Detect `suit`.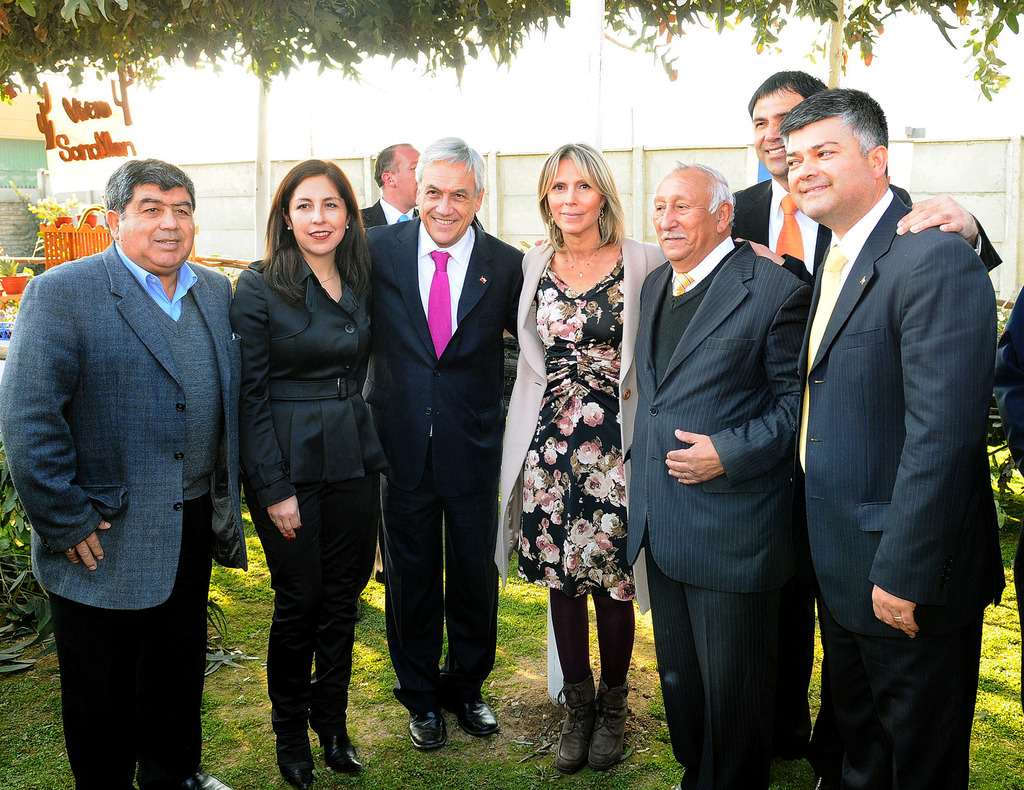
Detected at pyautogui.locateOnScreen(732, 173, 1004, 761).
